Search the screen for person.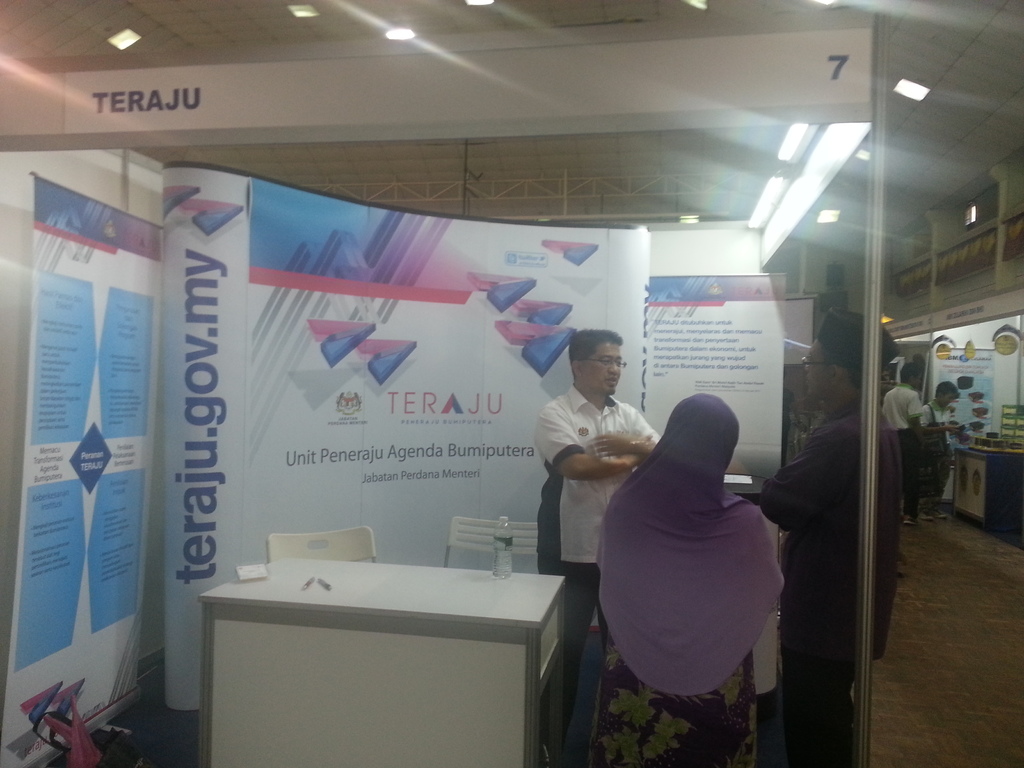
Found at left=925, top=372, right=977, bottom=525.
